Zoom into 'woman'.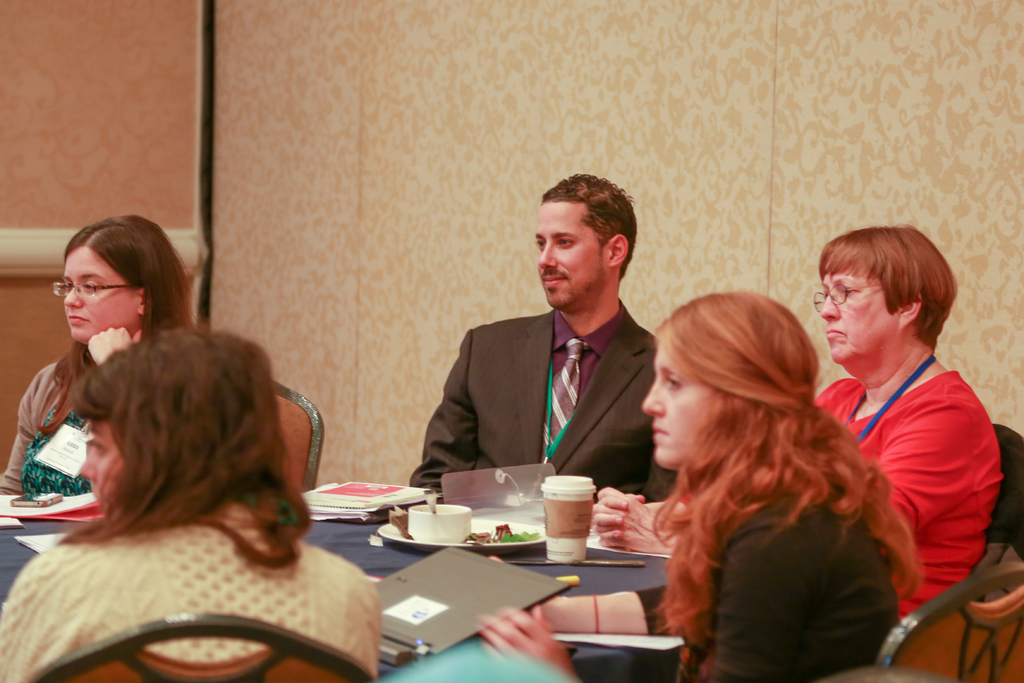
Zoom target: region(588, 217, 1004, 630).
